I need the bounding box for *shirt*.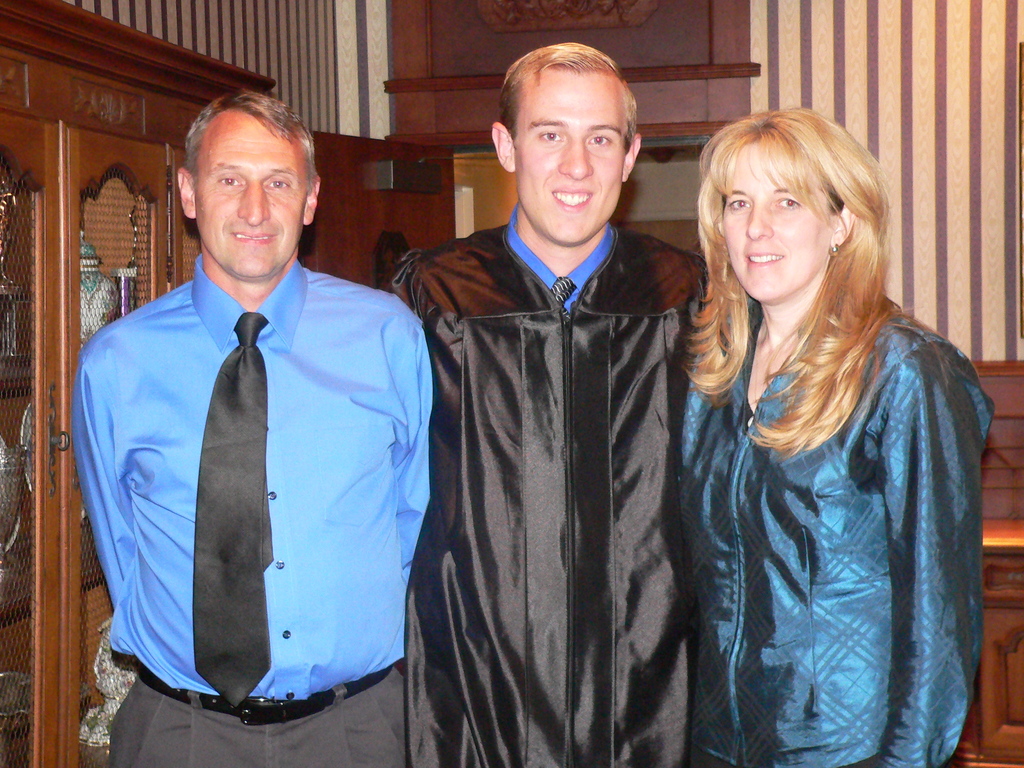
Here it is: 71/252/437/703.
